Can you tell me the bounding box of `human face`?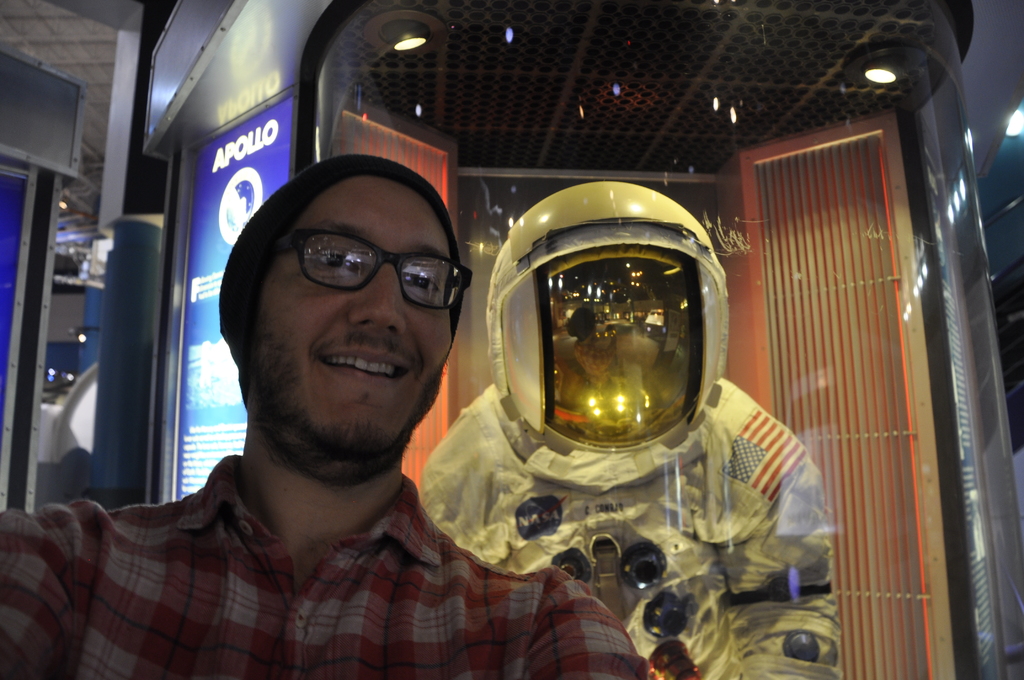
{"x1": 260, "y1": 181, "x2": 455, "y2": 438}.
